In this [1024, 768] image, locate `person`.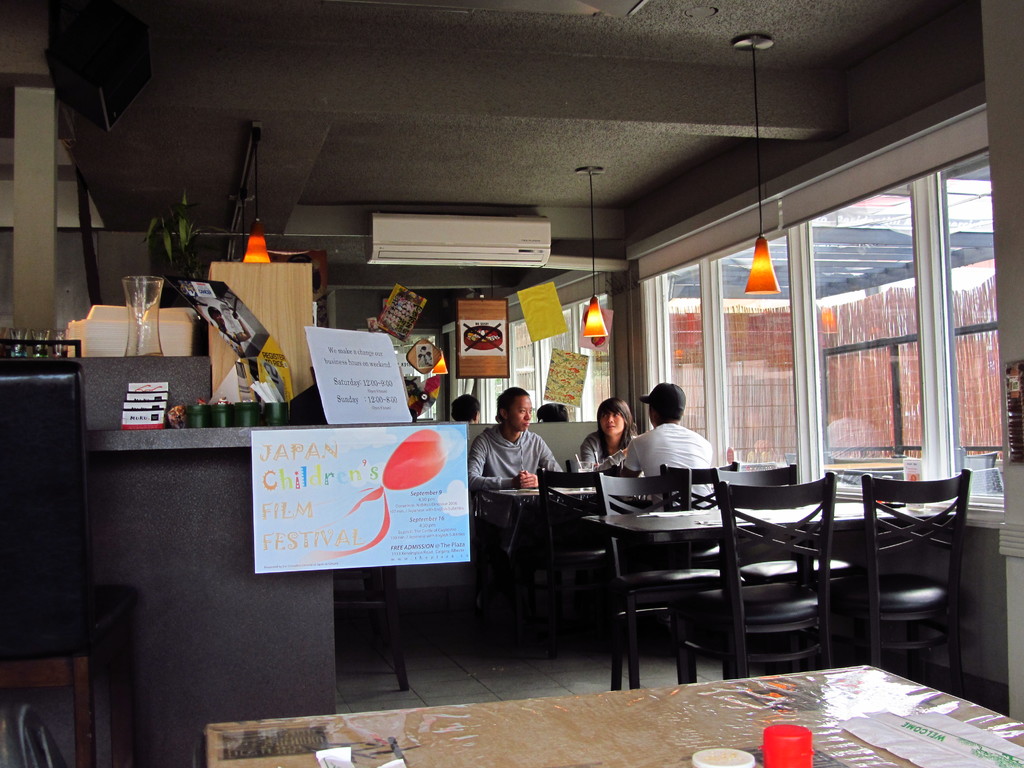
Bounding box: bbox=(469, 388, 560, 491).
